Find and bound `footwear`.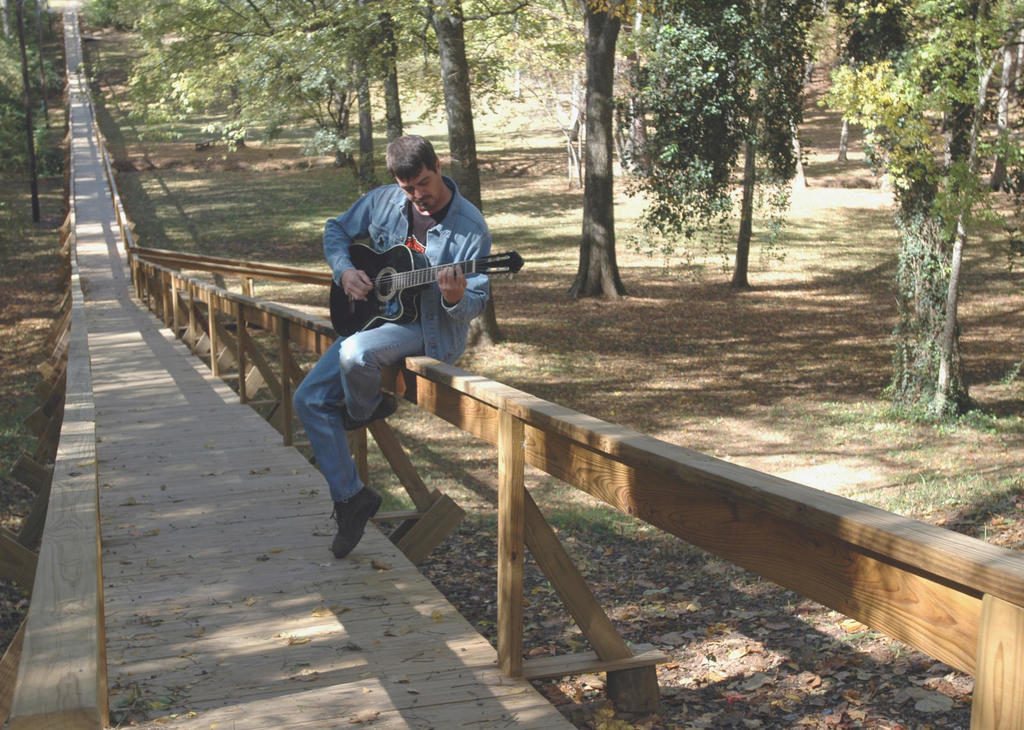
Bound: <bbox>328, 398, 397, 429</bbox>.
